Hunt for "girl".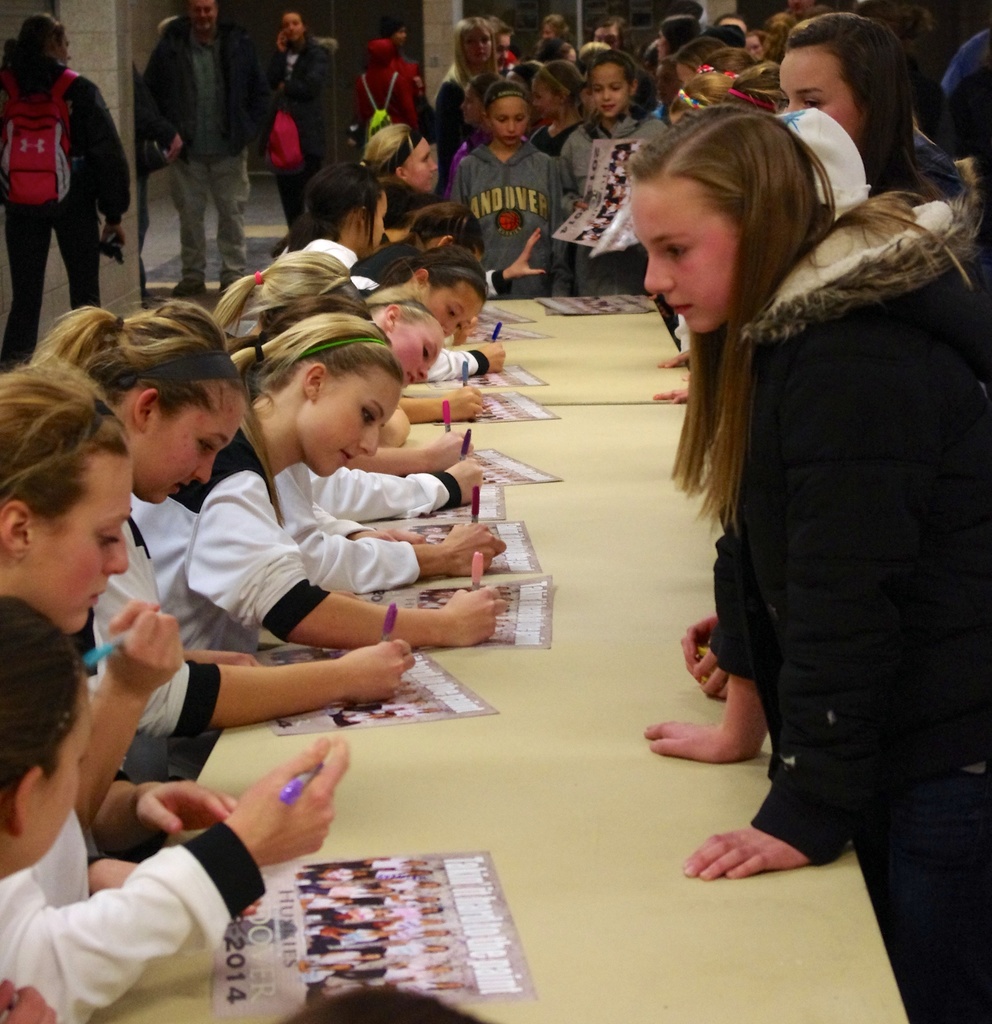
Hunted down at (775,12,959,205).
